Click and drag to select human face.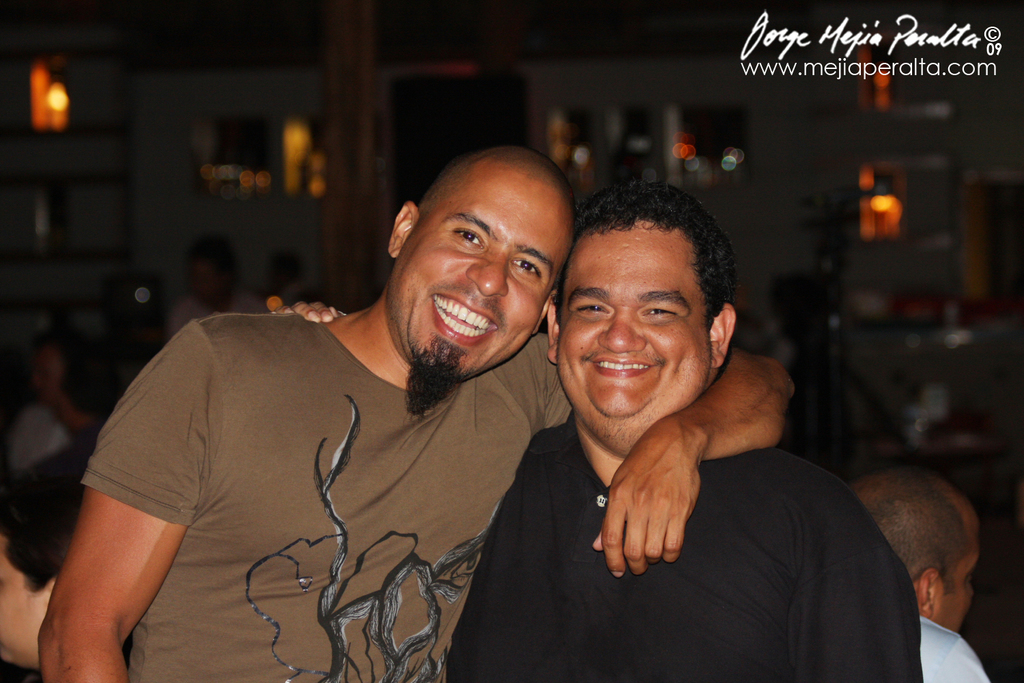
Selection: <region>387, 156, 575, 386</region>.
